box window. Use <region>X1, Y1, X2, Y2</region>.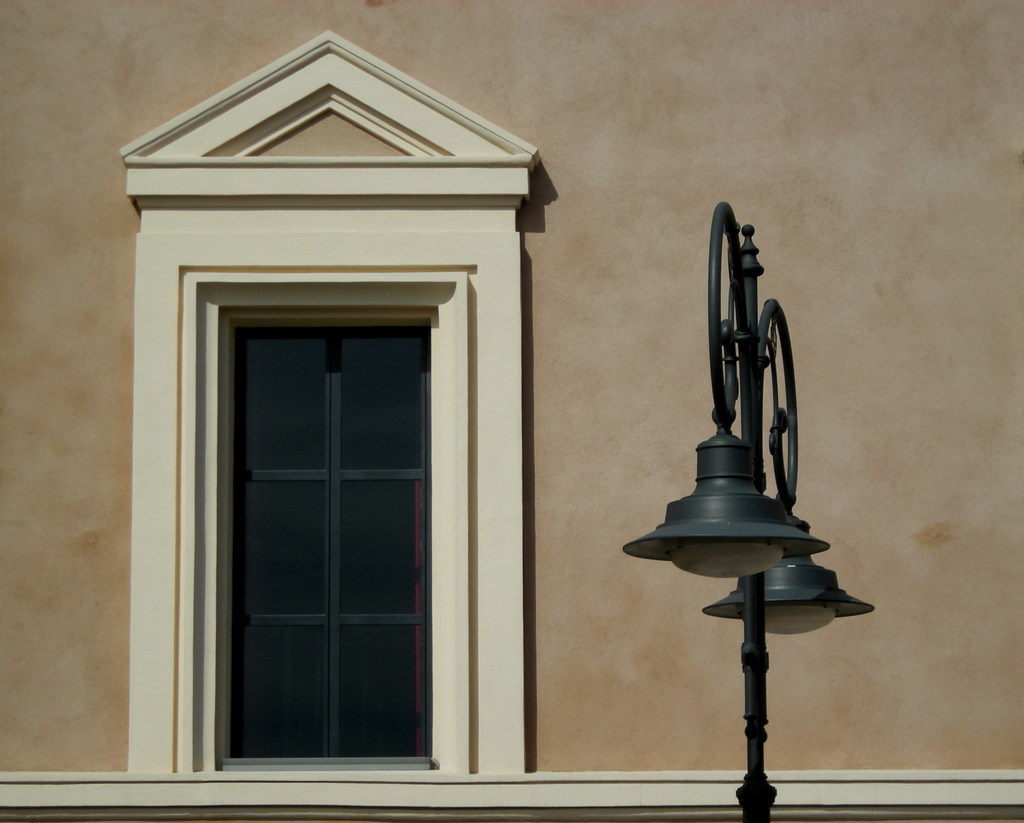
<region>129, 28, 534, 774</region>.
